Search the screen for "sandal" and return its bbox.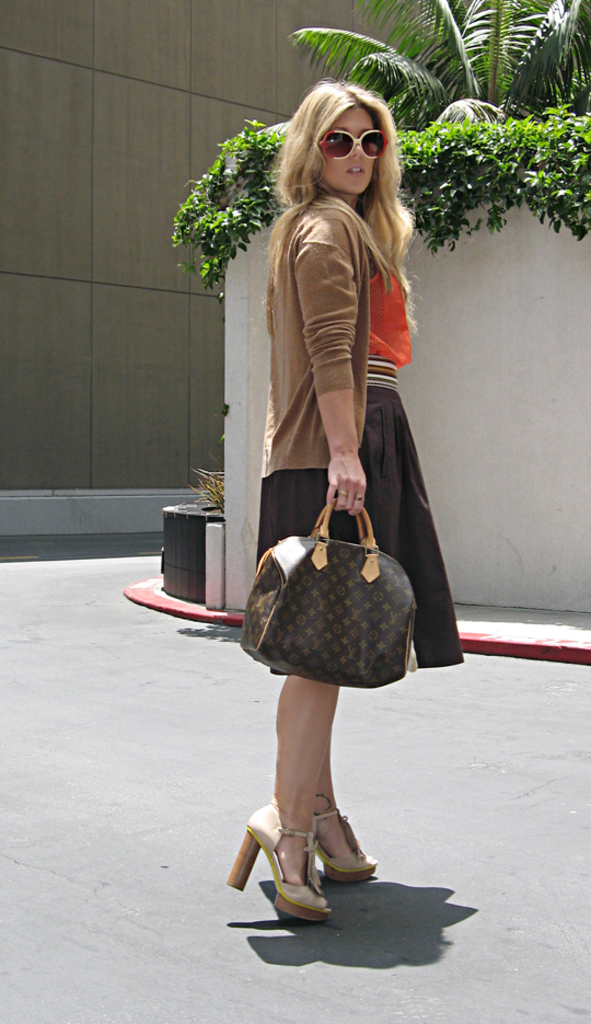
Found: box=[220, 801, 329, 927].
